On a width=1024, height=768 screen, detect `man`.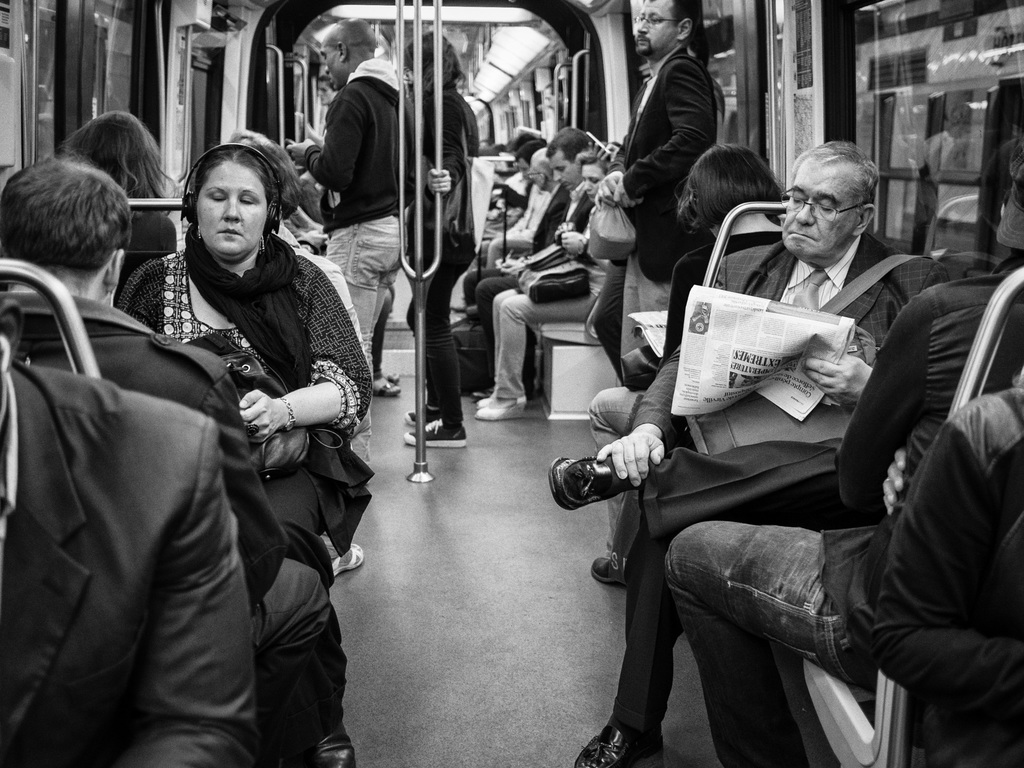
<region>471, 125, 599, 424</region>.
